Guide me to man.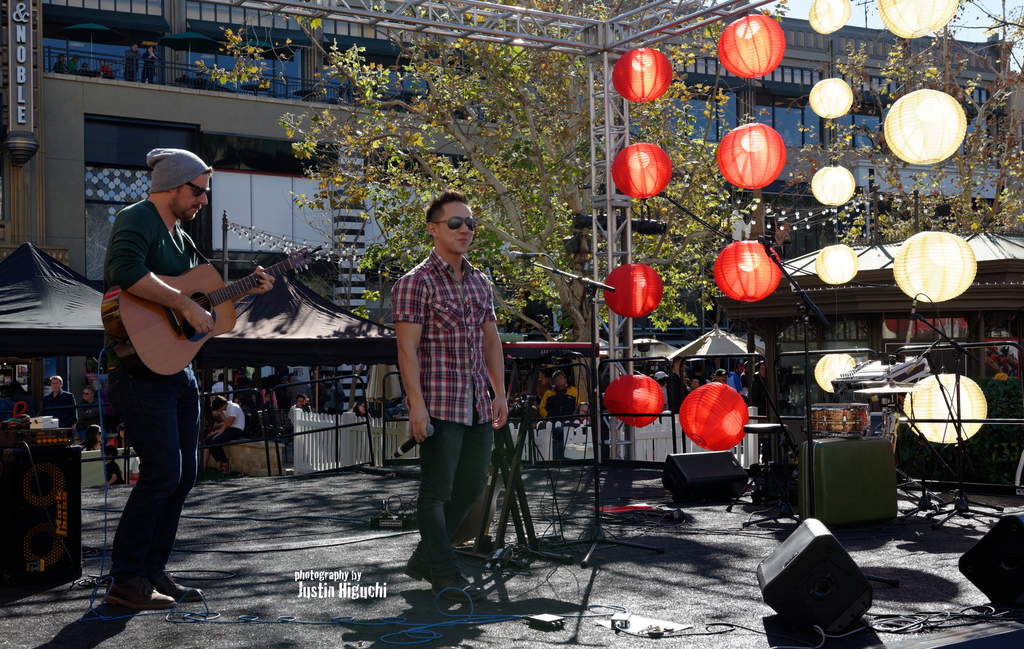
Guidance: crop(714, 367, 731, 384).
